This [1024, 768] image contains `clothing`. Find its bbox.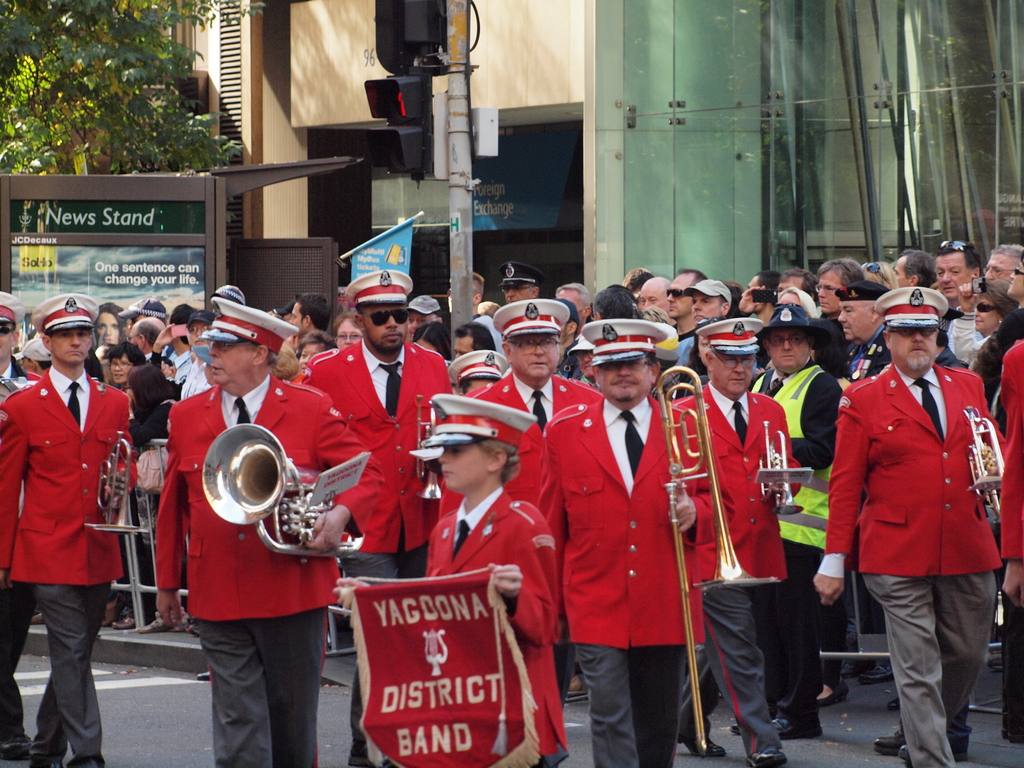
crop(954, 316, 991, 367).
